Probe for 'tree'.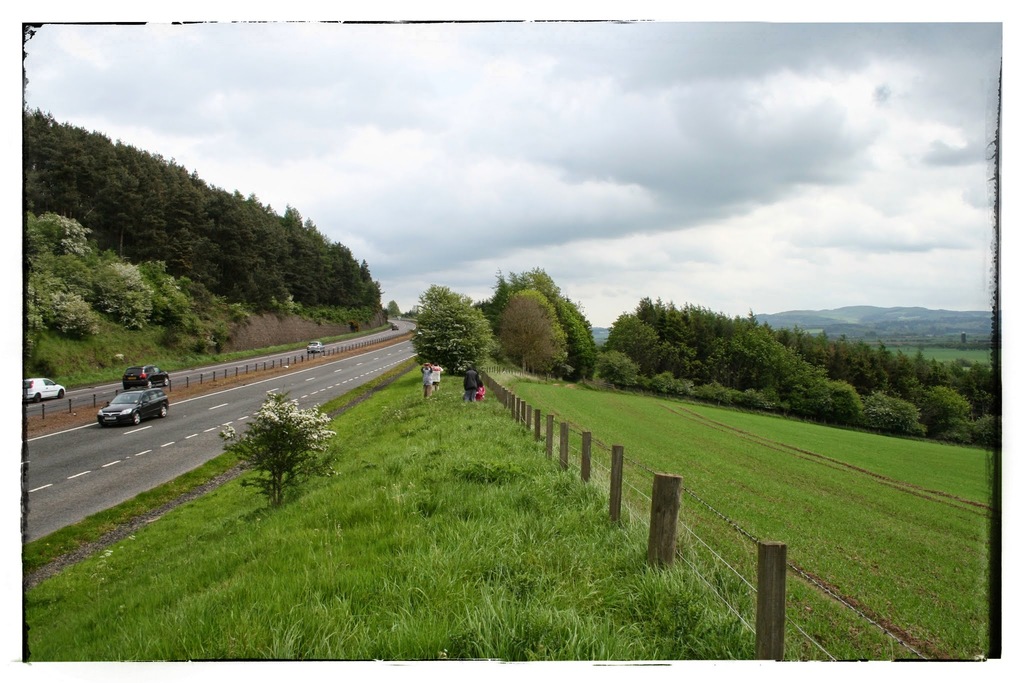
Probe result: bbox(409, 277, 485, 393).
